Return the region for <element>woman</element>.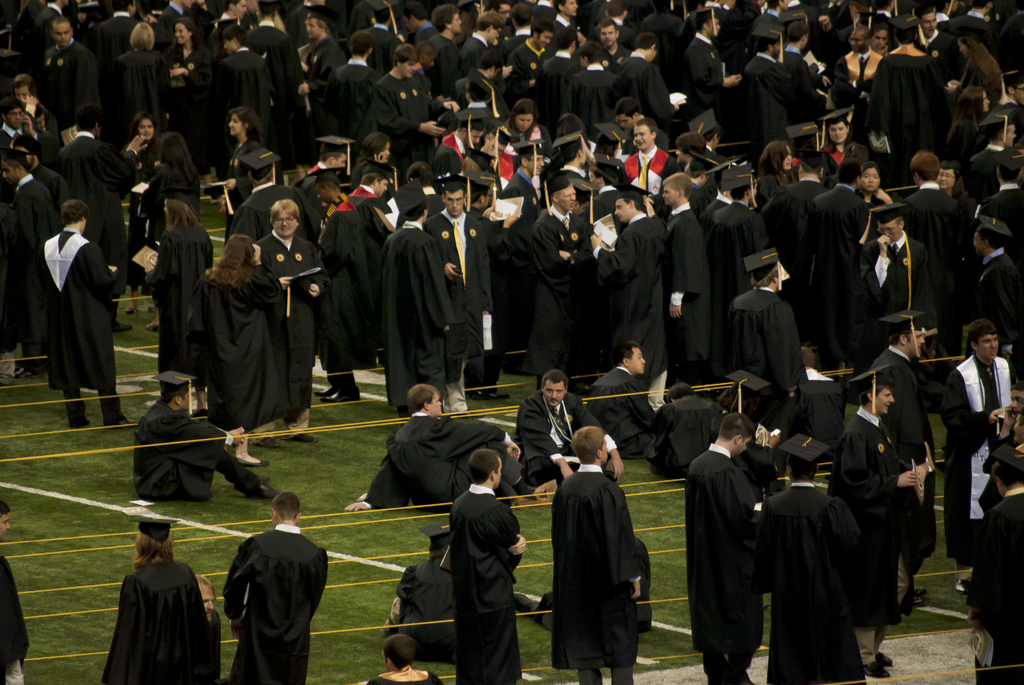
(259, 196, 319, 447).
